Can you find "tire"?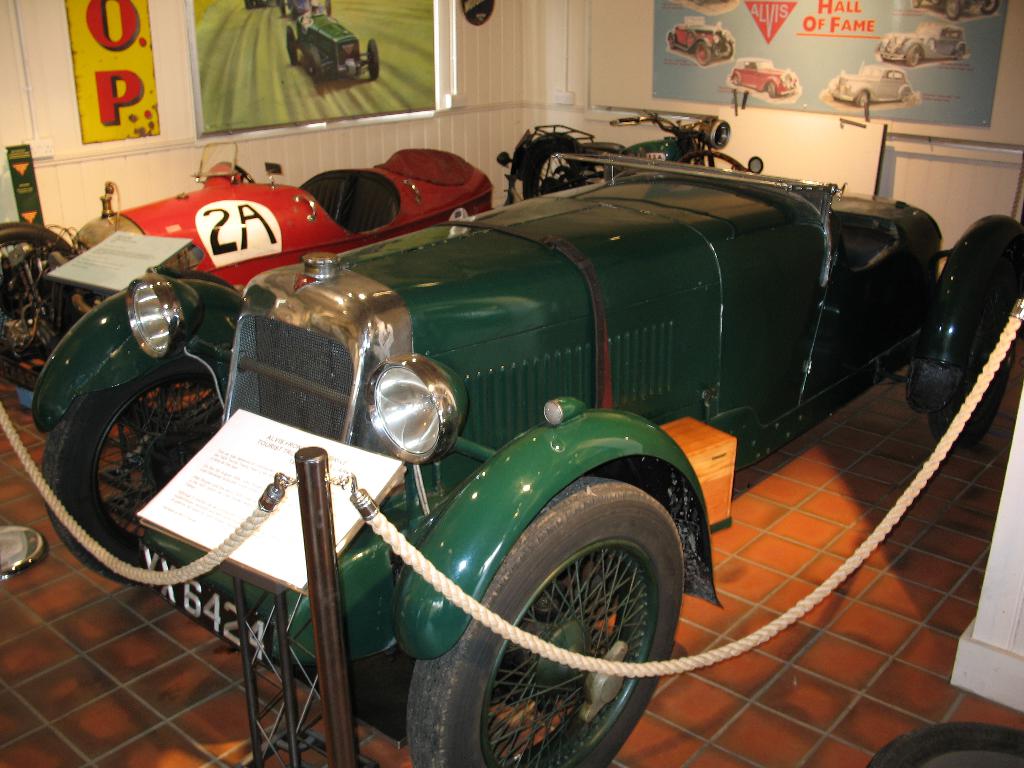
Yes, bounding box: rect(857, 90, 867, 106).
